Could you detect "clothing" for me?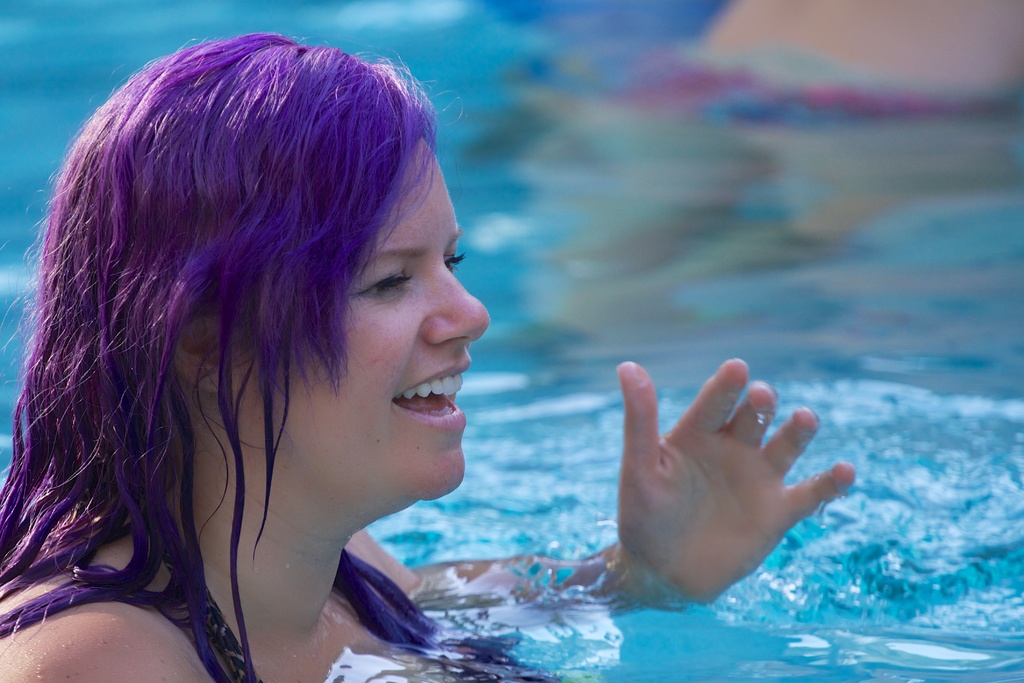
Detection result: (0, 570, 431, 682).
